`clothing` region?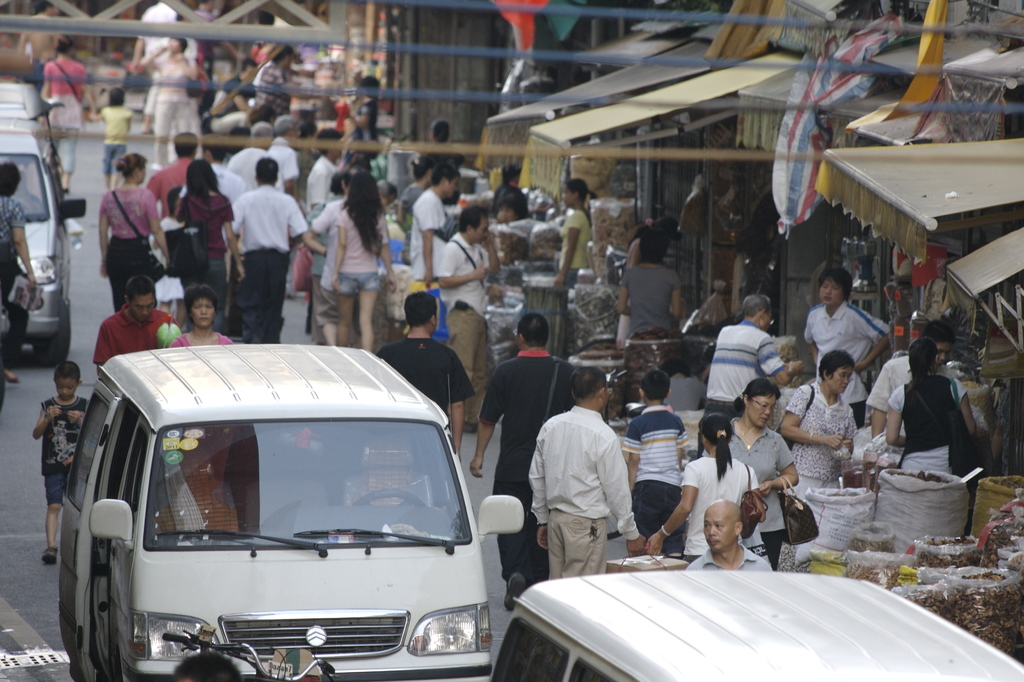
bbox=(691, 546, 766, 574)
